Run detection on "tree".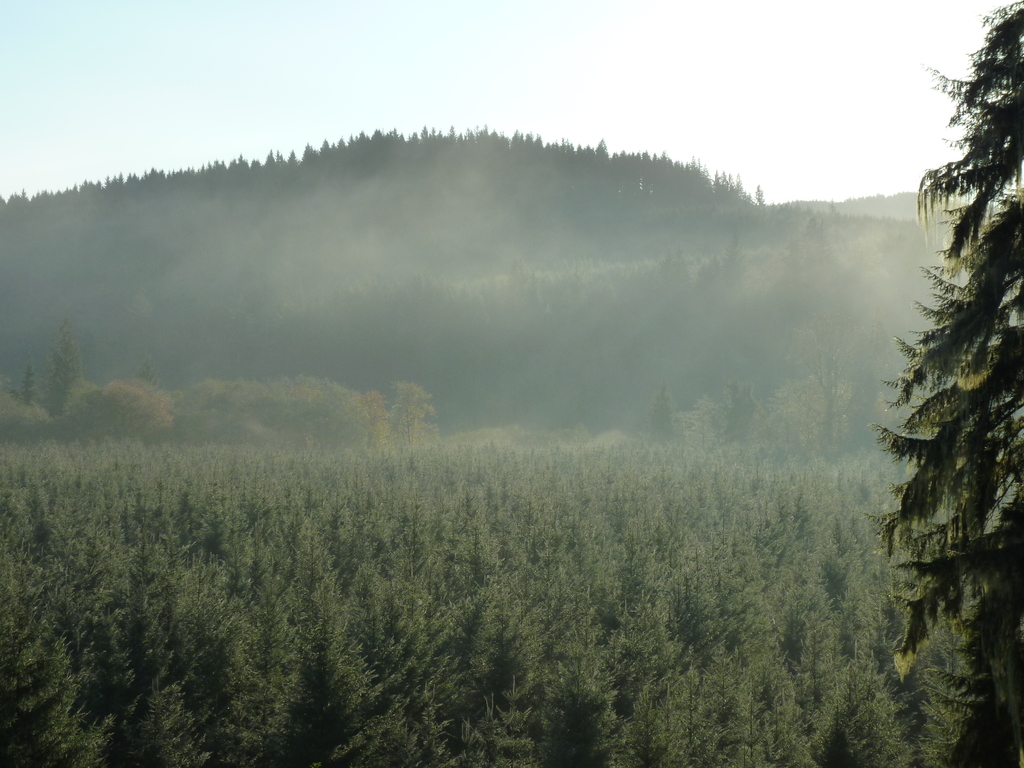
Result: rect(80, 380, 173, 440).
